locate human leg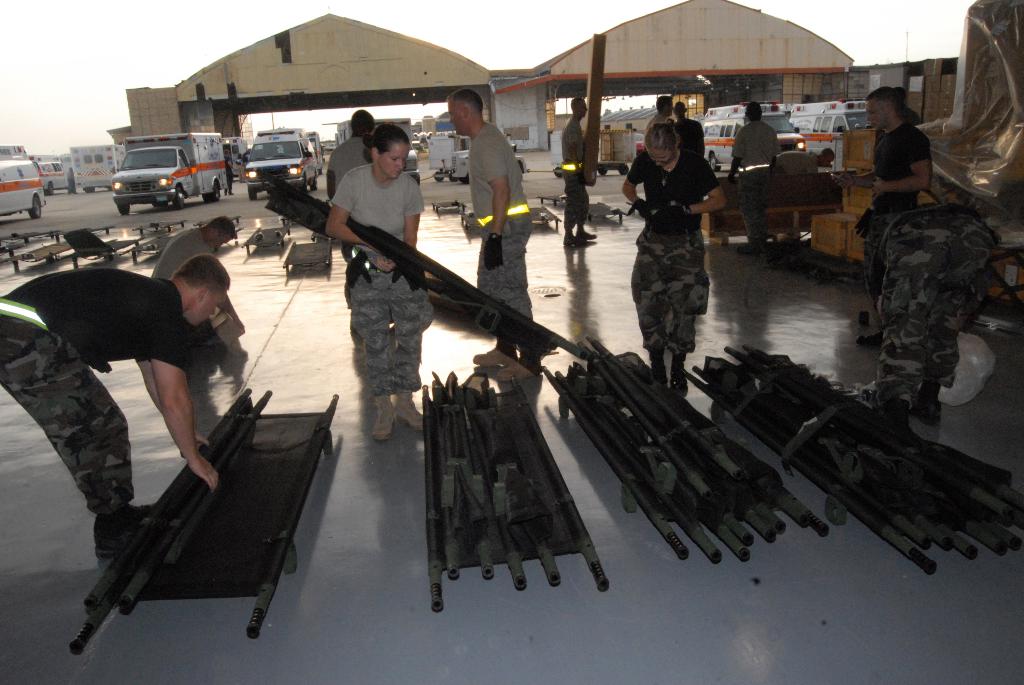
pyautogui.locateOnScreen(632, 238, 694, 381)
